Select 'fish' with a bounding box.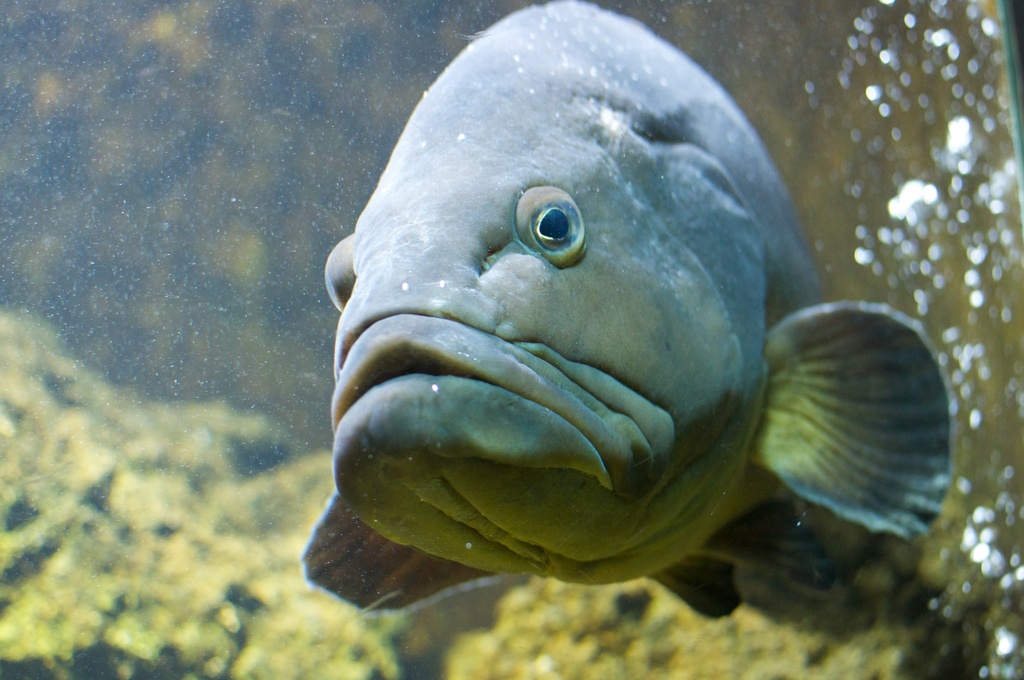
crop(283, 35, 957, 635).
